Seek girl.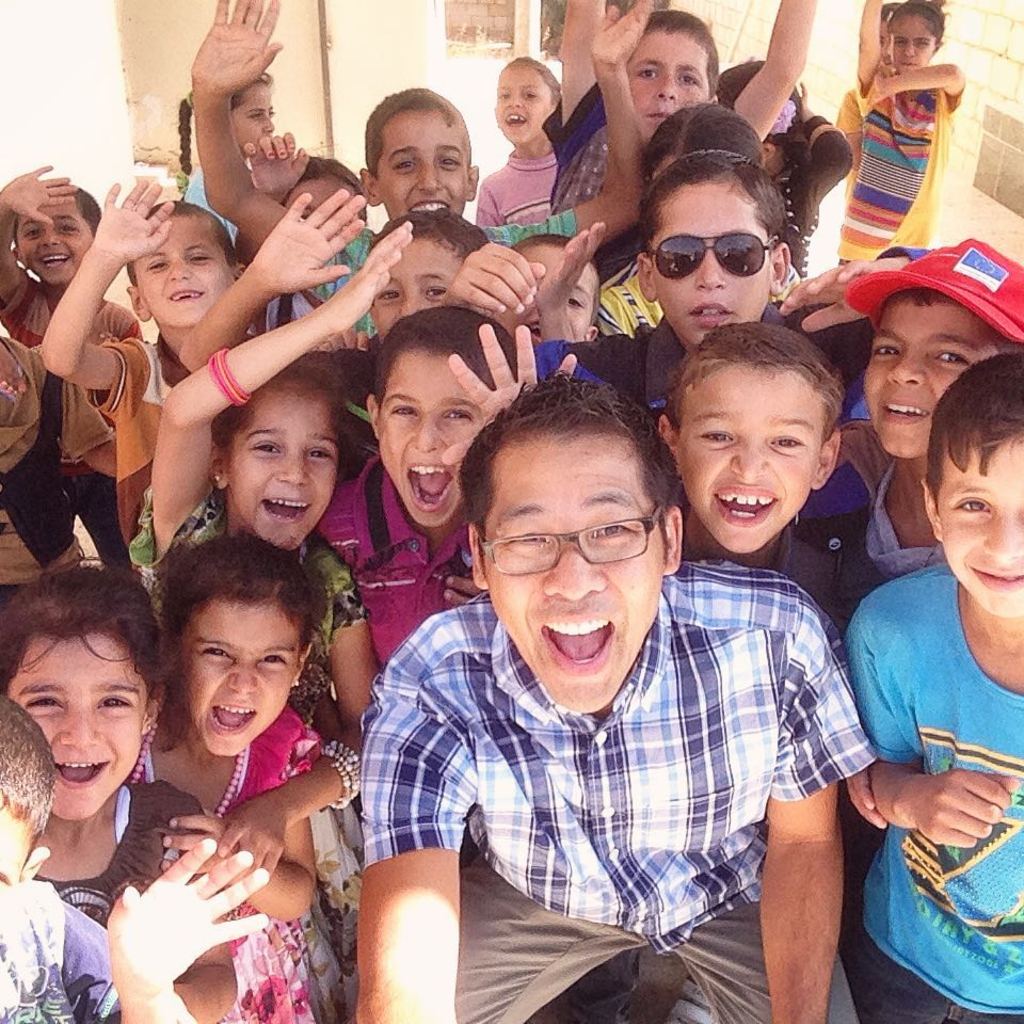
x1=176 y1=69 x2=277 y2=242.
